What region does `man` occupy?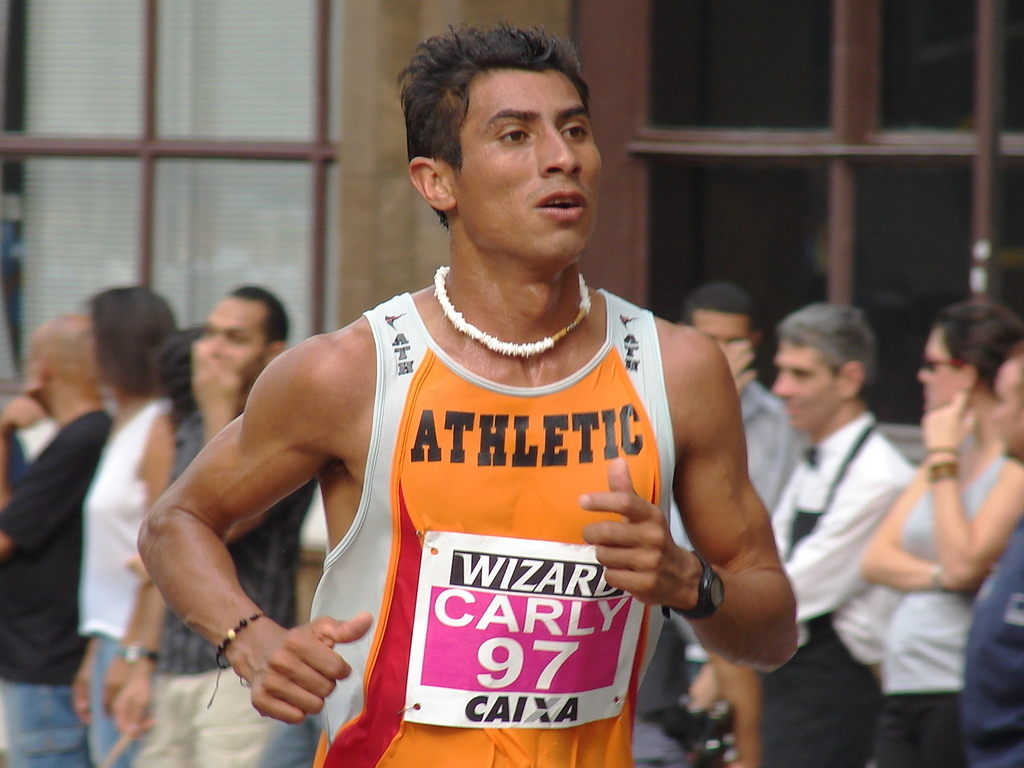
left=152, top=296, right=325, bottom=753.
